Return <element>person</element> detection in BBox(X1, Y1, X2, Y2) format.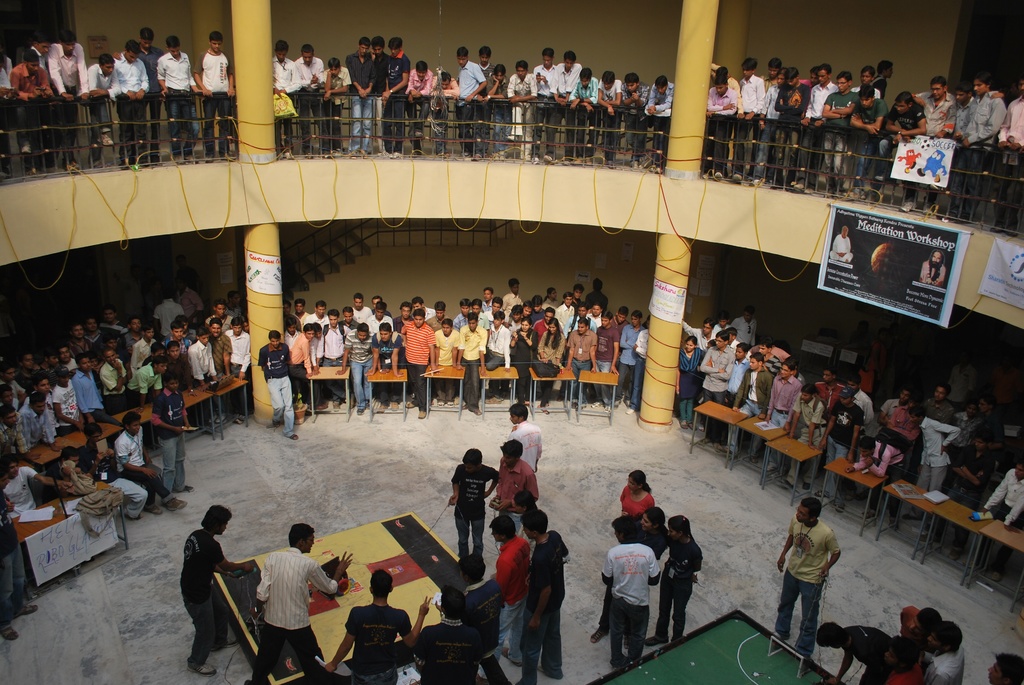
BBox(595, 68, 620, 169).
